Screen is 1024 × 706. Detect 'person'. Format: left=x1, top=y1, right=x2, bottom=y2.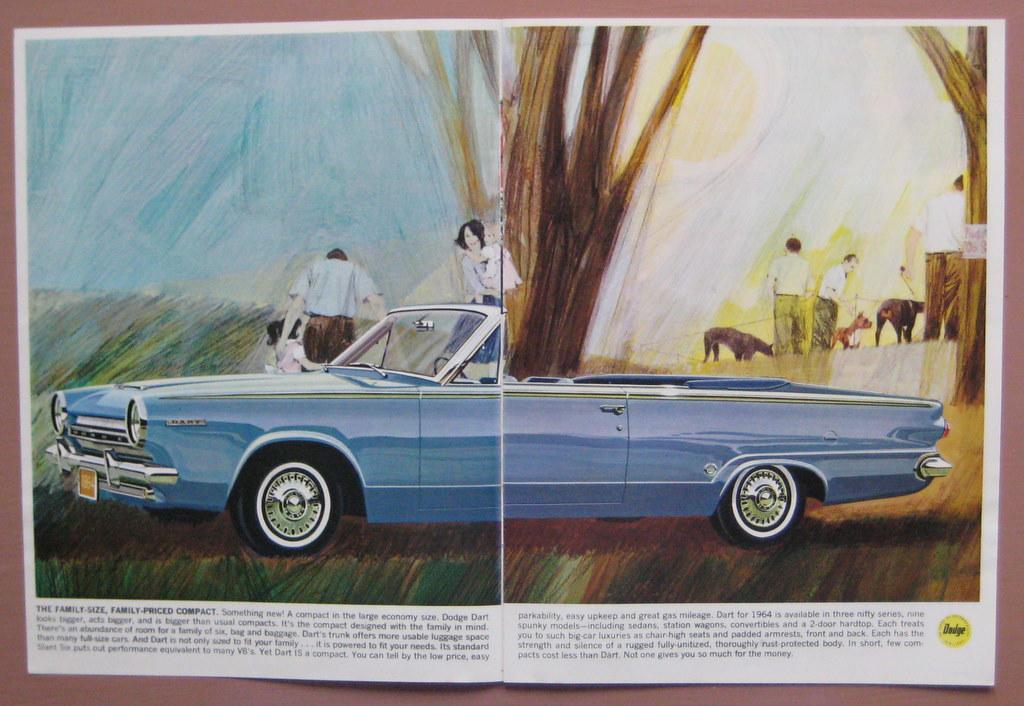
left=283, top=245, right=367, bottom=352.
